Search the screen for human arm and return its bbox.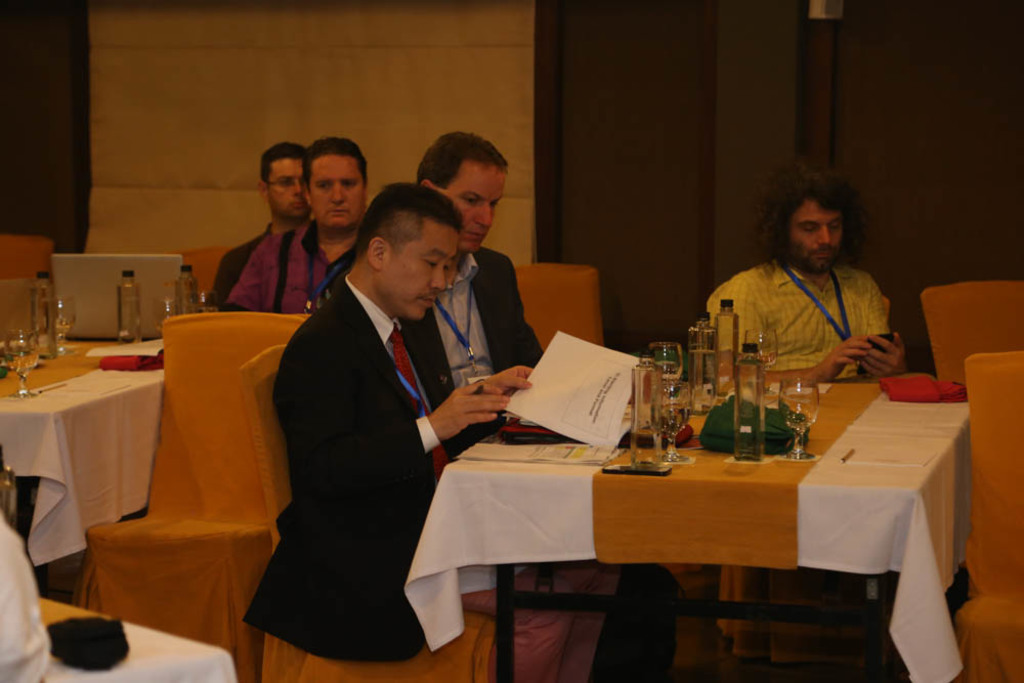
Found: (701, 283, 871, 395).
